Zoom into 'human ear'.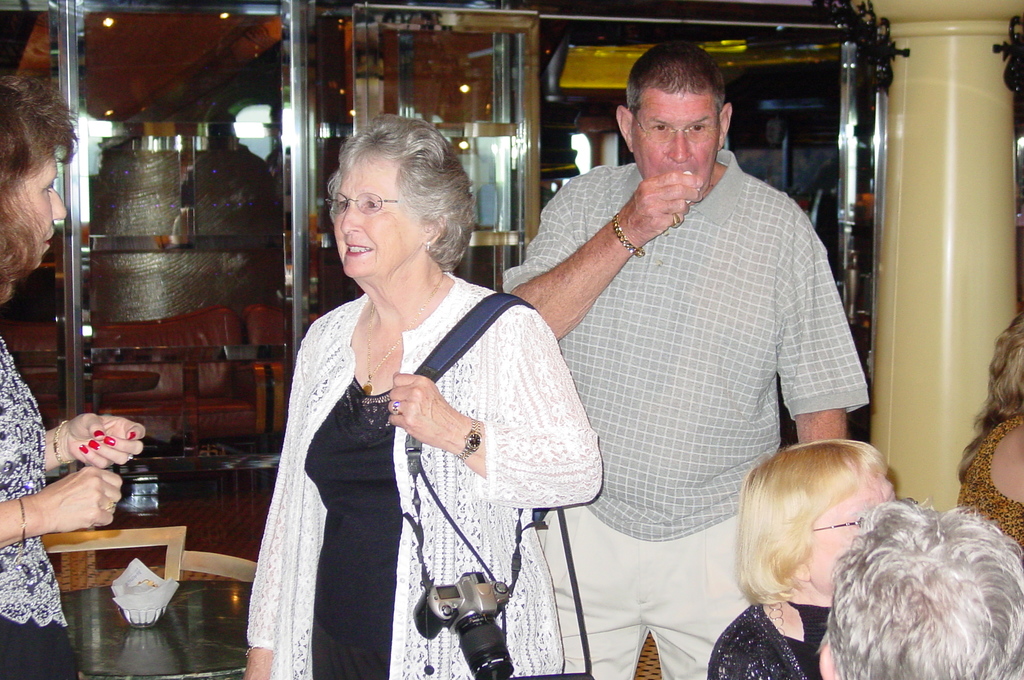
Zoom target: 719, 104, 731, 153.
